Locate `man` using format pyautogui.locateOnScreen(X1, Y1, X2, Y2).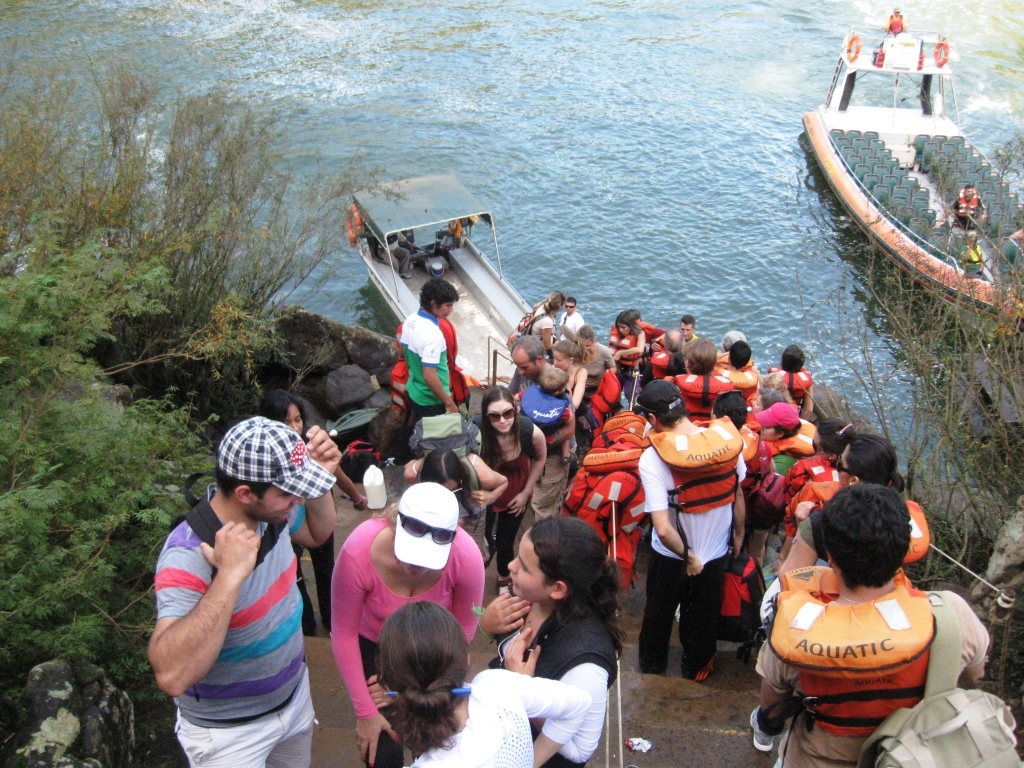
pyautogui.locateOnScreen(394, 280, 459, 444).
